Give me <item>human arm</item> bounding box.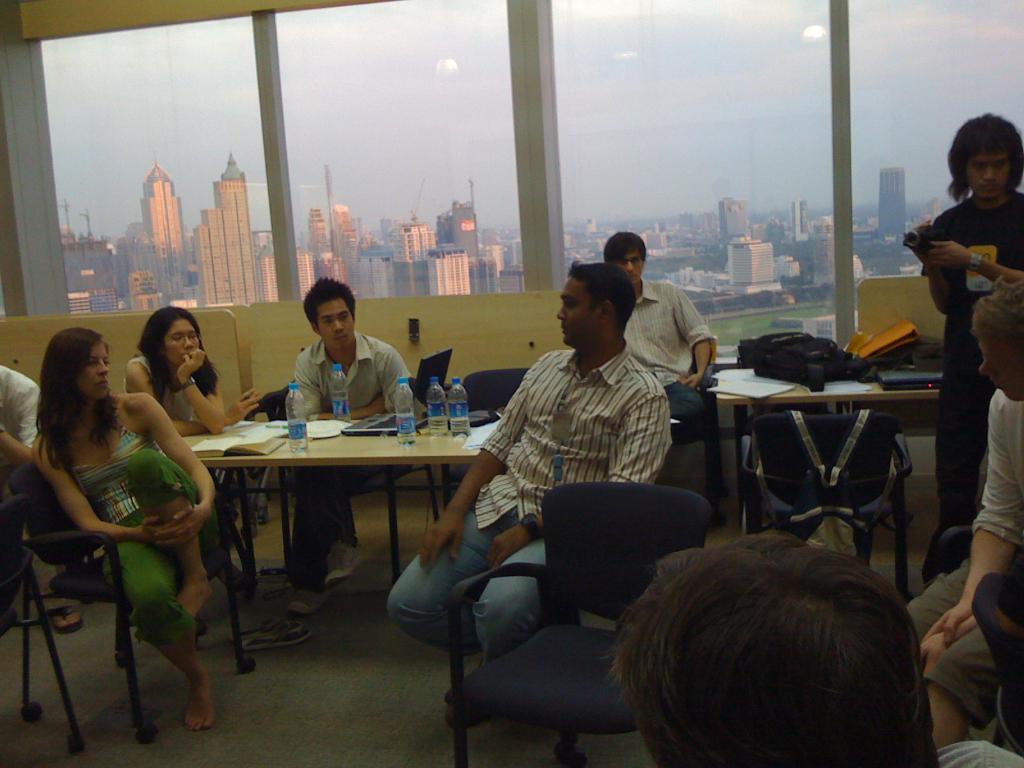
Rect(128, 397, 218, 533).
